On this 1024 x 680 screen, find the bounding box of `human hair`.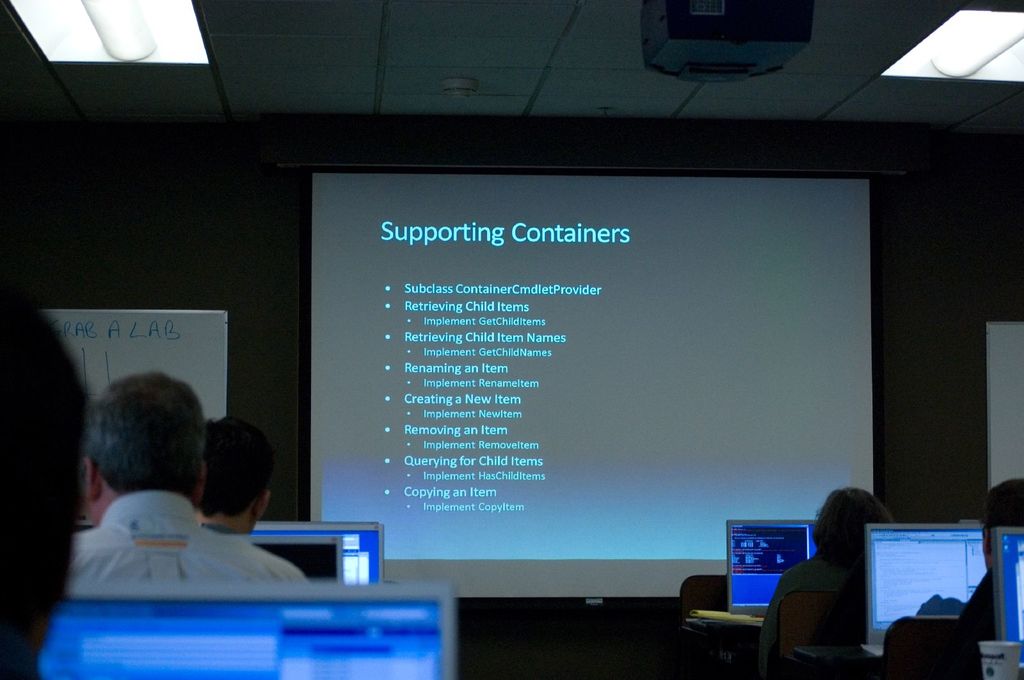
Bounding box: {"x1": 986, "y1": 477, "x2": 1023, "y2": 547}.
